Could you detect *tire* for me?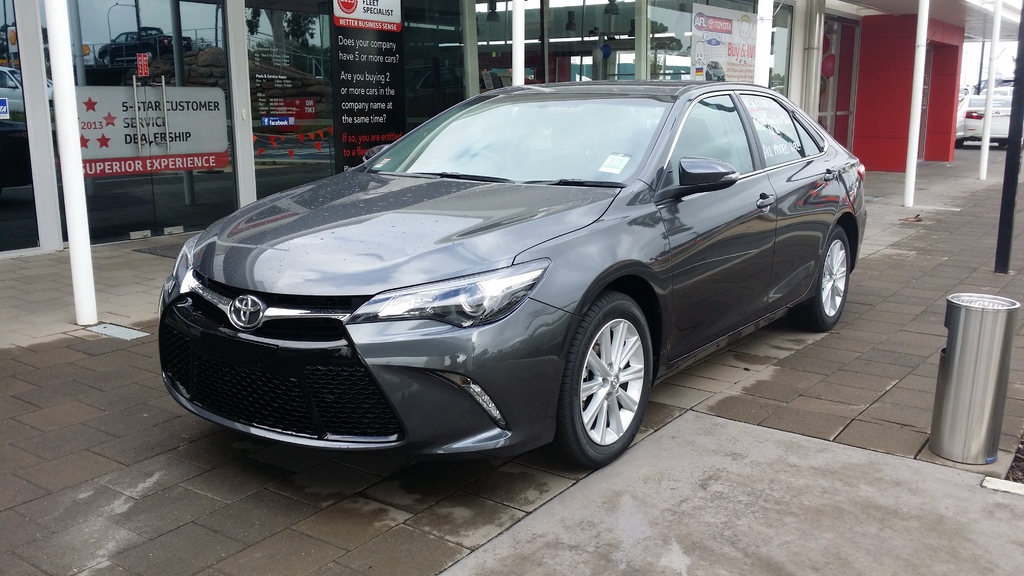
Detection result: (564,293,655,467).
